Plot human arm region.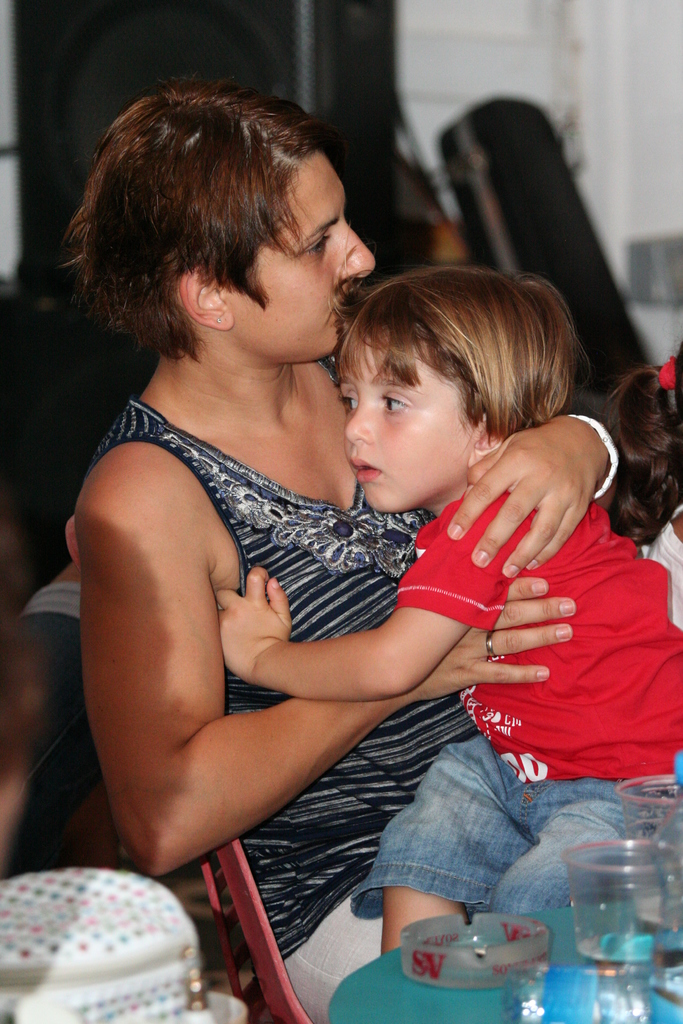
Plotted at crop(442, 385, 628, 586).
